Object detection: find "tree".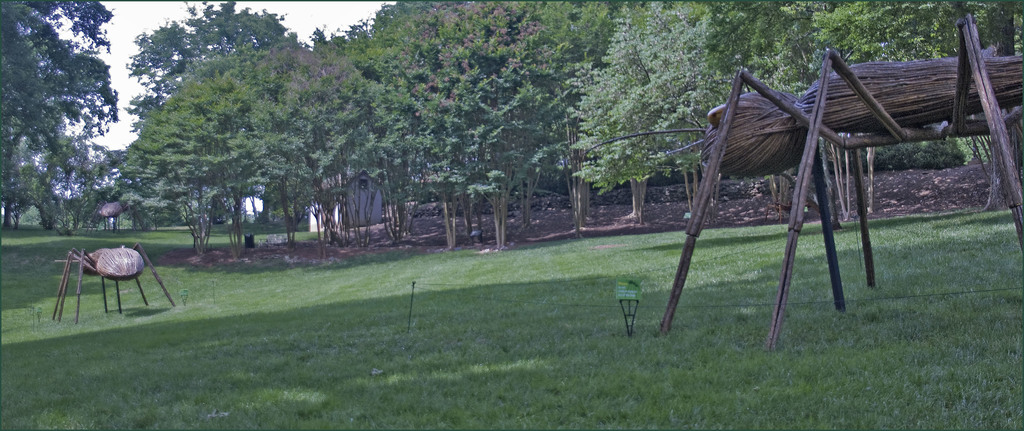
458/6/563/241.
